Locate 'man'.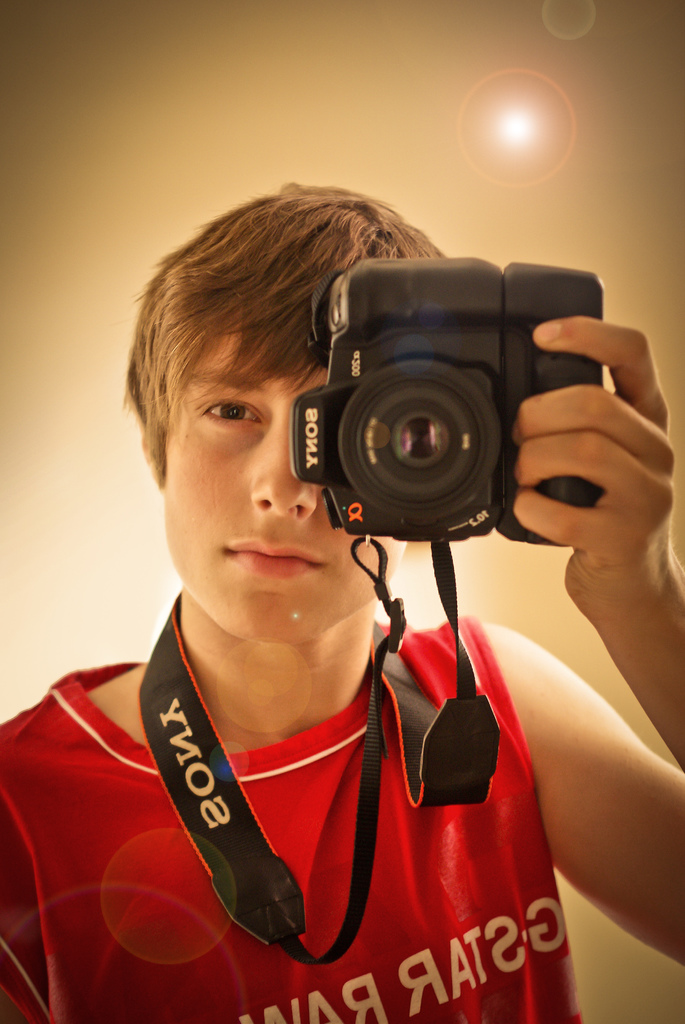
Bounding box: {"left": 11, "top": 178, "right": 684, "bottom": 952}.
